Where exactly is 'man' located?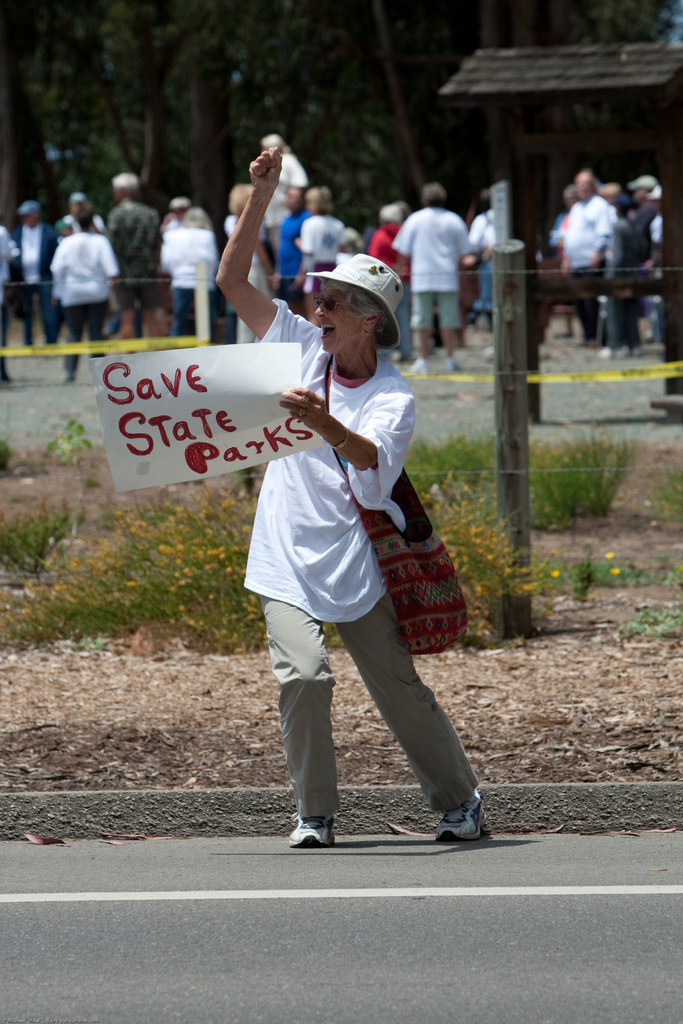
Its bounding box is detection(99, 170, 162, 344).
